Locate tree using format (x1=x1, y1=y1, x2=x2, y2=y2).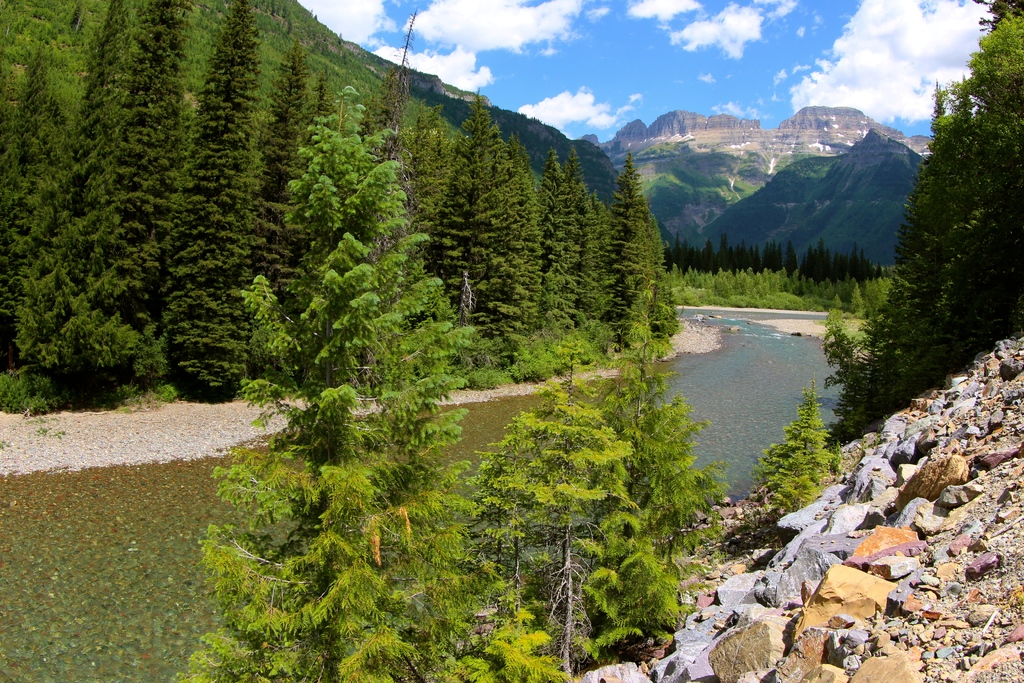
(x1=178, y1=83, x2=725, y2=682).
